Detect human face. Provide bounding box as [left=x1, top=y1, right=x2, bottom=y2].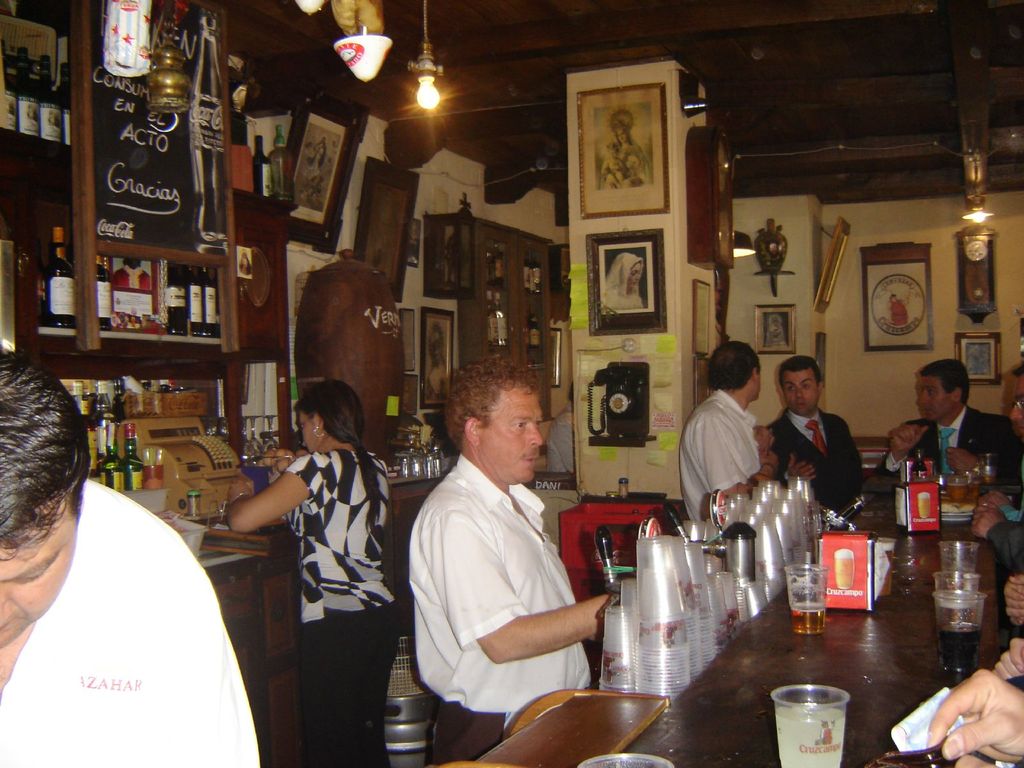
[left=0, top=496, right=80, bottom=651].
